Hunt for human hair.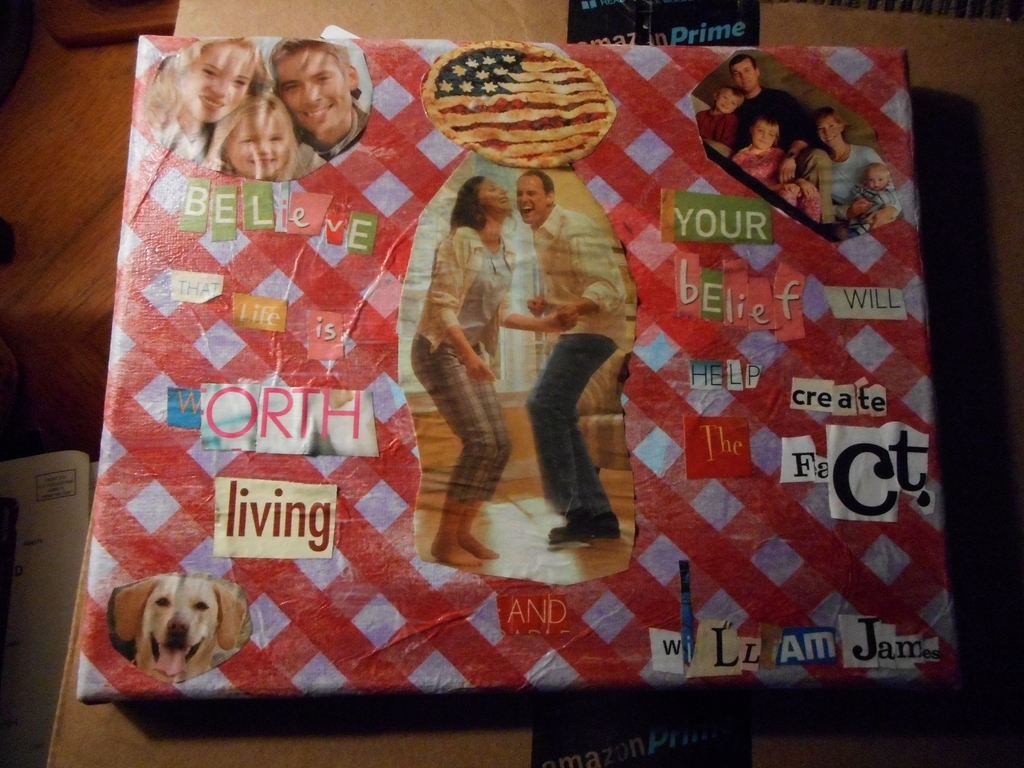
Hunted down at <box>268,38,354,93</box>.
